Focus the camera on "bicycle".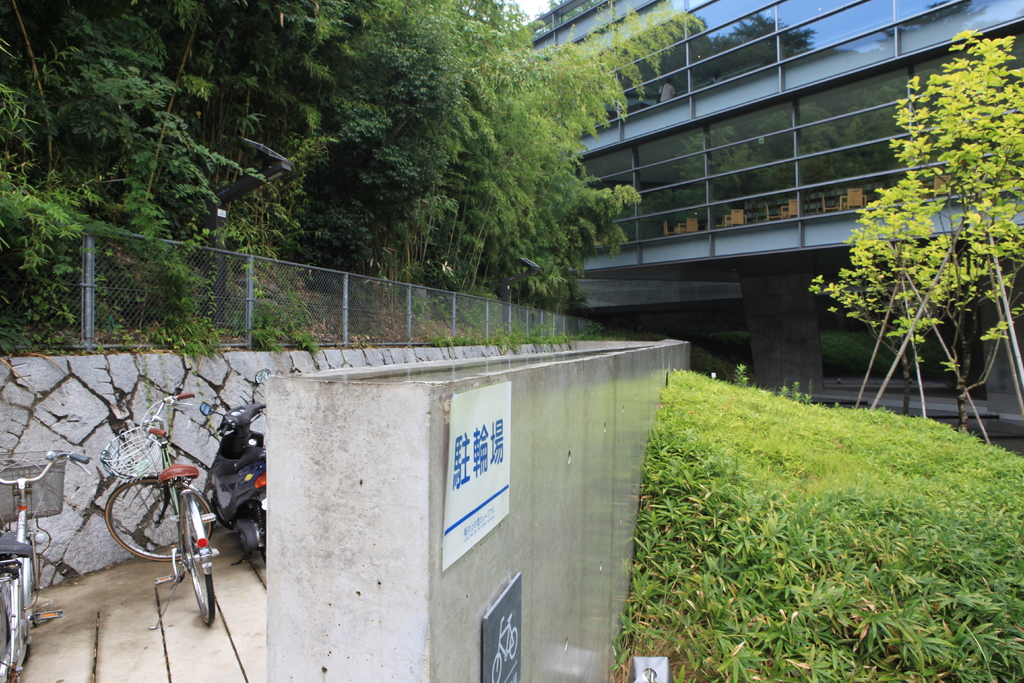
Focus region: rect(97, 402, 225, 638).
